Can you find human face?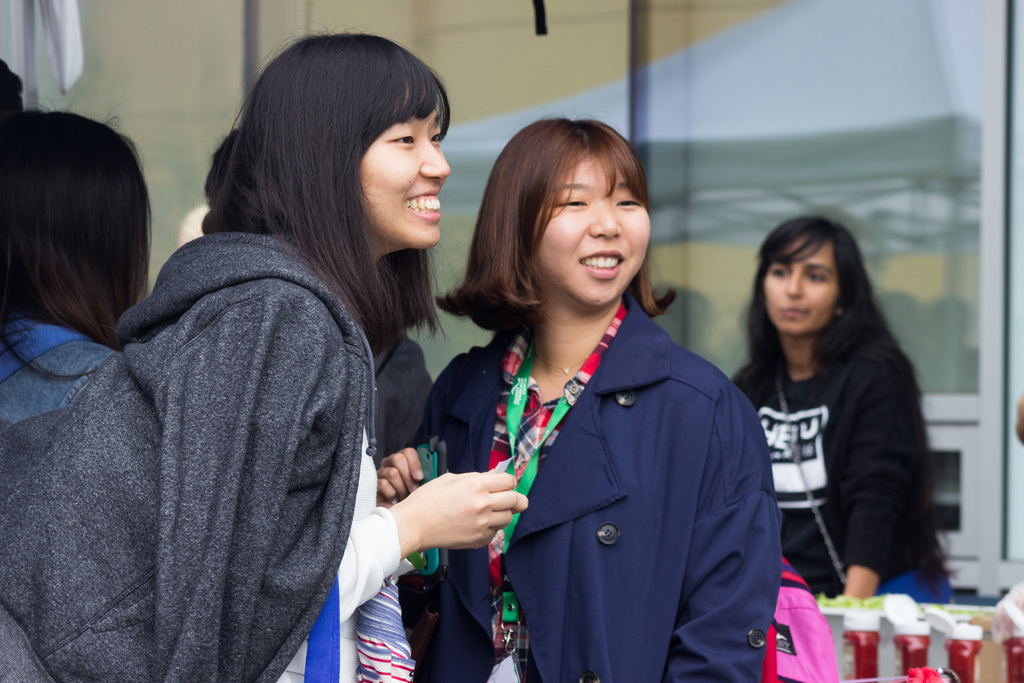
Yes, bounding box: box=[355, 84, 453, 244].
